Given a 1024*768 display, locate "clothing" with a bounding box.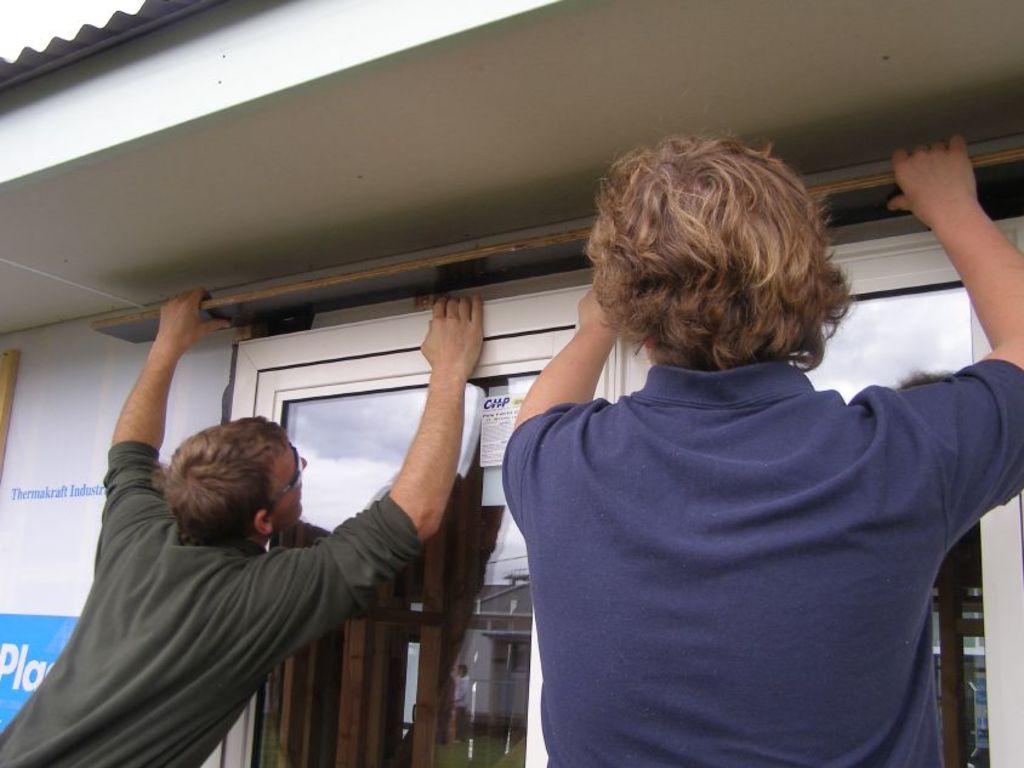
Located: <region>27, 393, 454, 767</region>.
